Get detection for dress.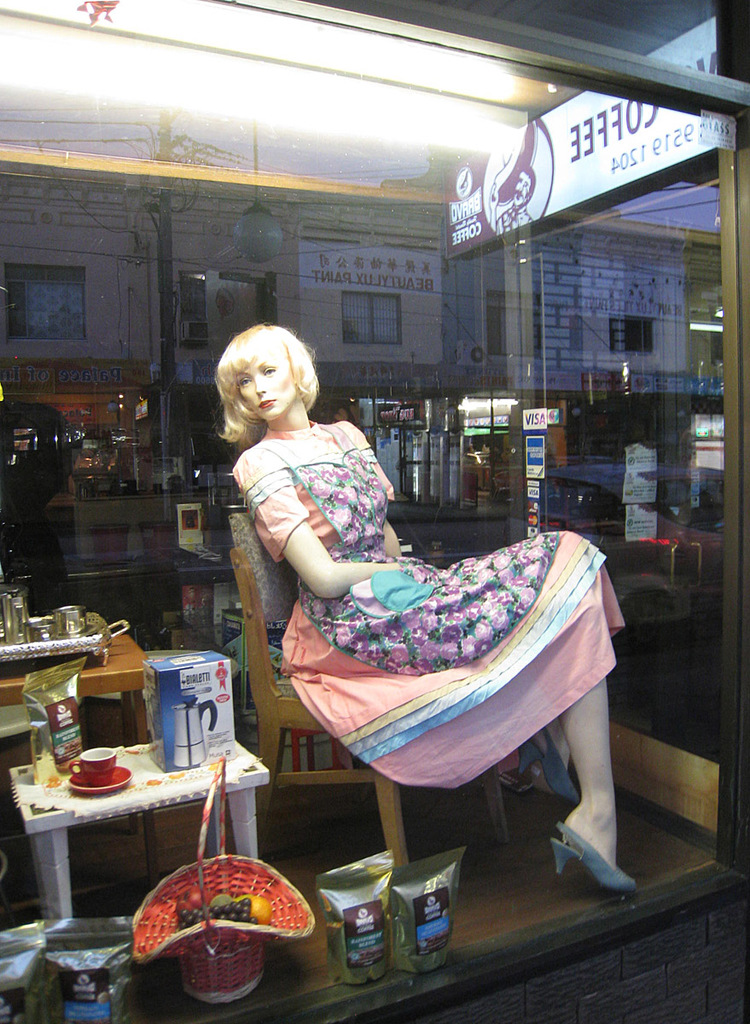
Detection: [left=230, top=424, right=626, bottom=794].
